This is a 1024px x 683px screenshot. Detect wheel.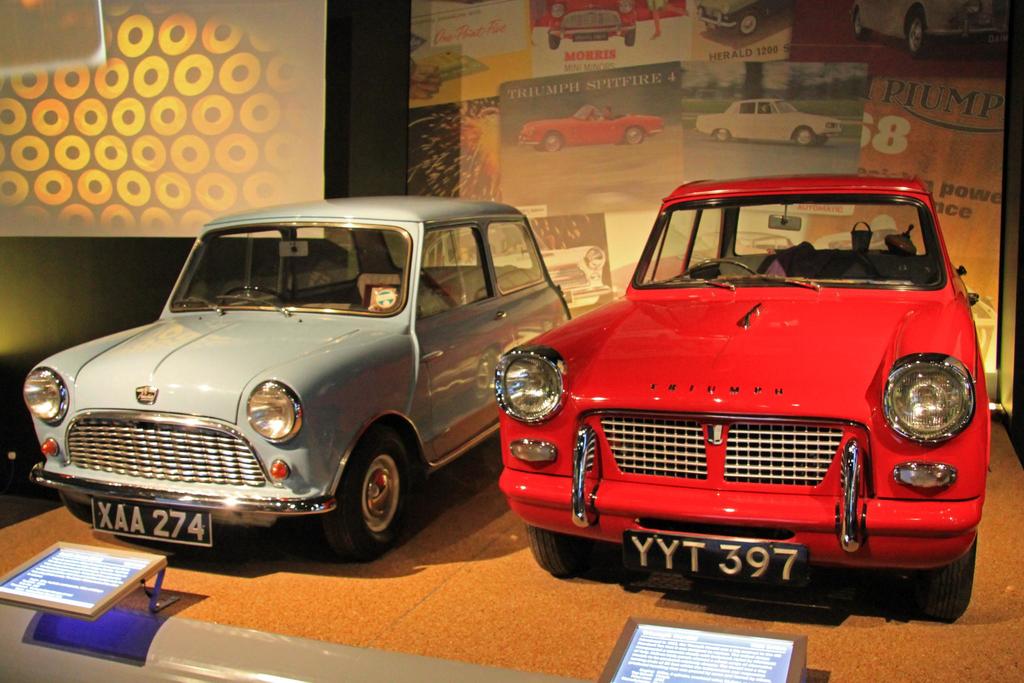
box(795, 126, 812, 145).
